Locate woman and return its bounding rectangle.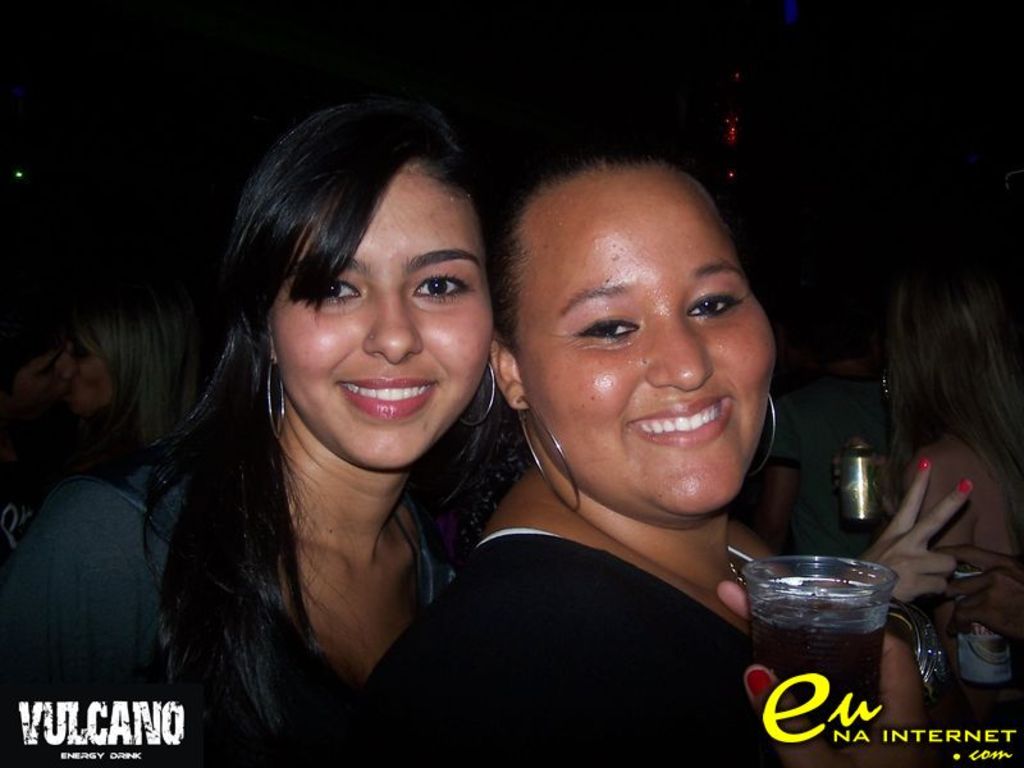
left=0, top=93, right=516, bottom=767.
